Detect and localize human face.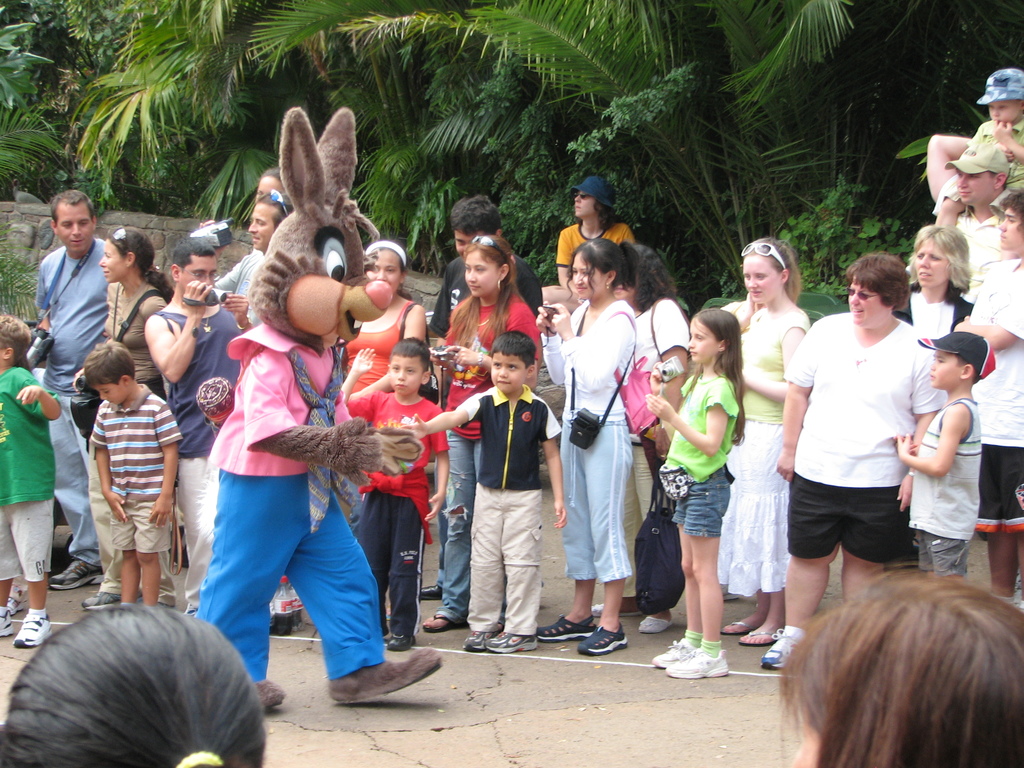
Localized at <box>915,240,952,286</box>.
